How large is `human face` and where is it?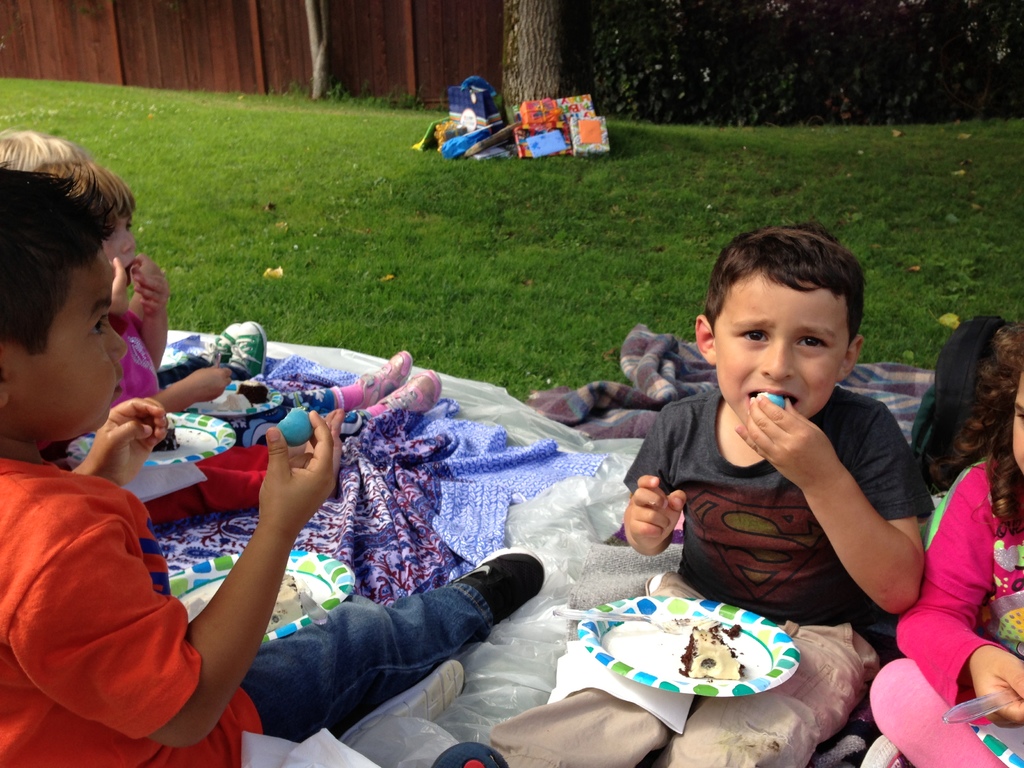
Bounding box: bbox=[1015, 373, 1023, 470].
